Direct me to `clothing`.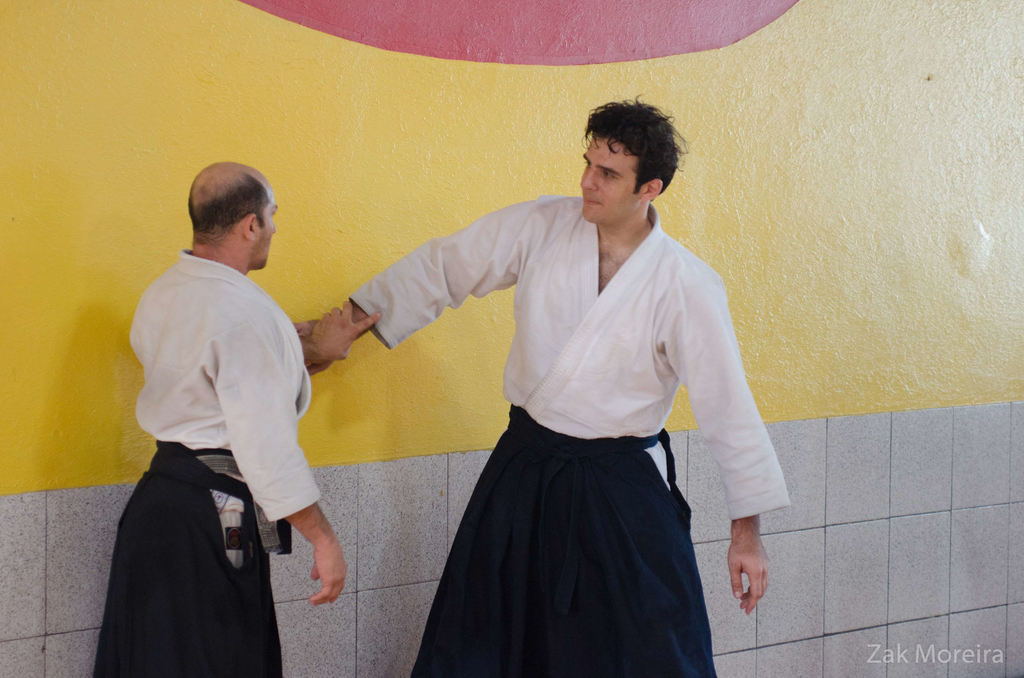
Direction: select_region(343, 185, 785, 677).
